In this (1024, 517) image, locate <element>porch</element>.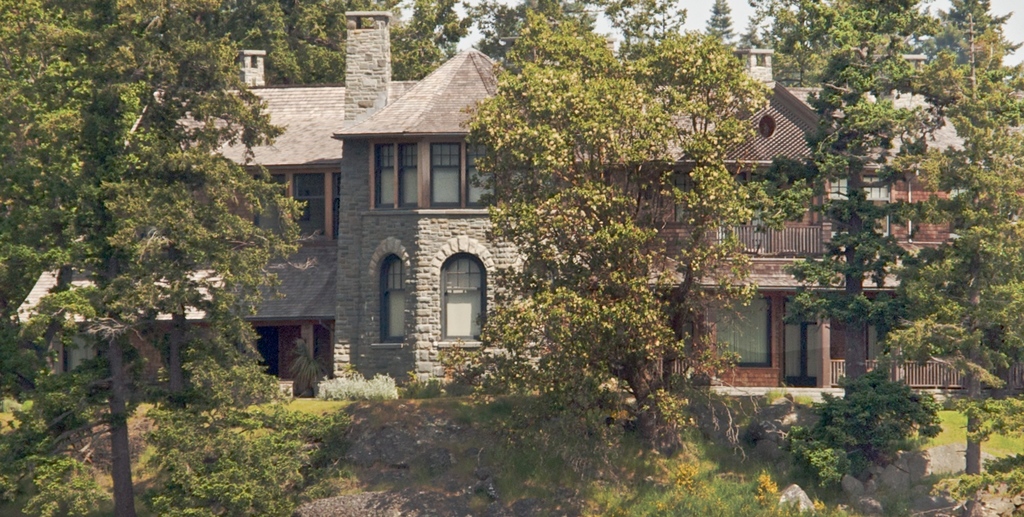
Bounding box: <region>784, 372, 972, 402</region>.
